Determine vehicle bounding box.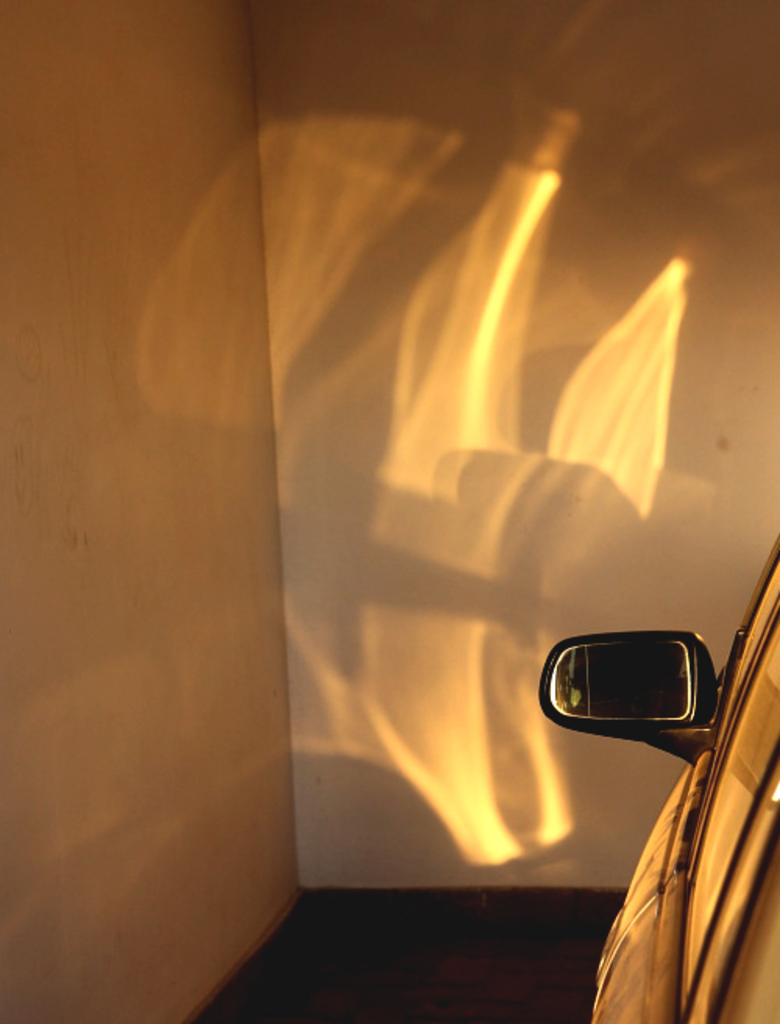
Determined: l=541, t=534, r=778, b=1022.
